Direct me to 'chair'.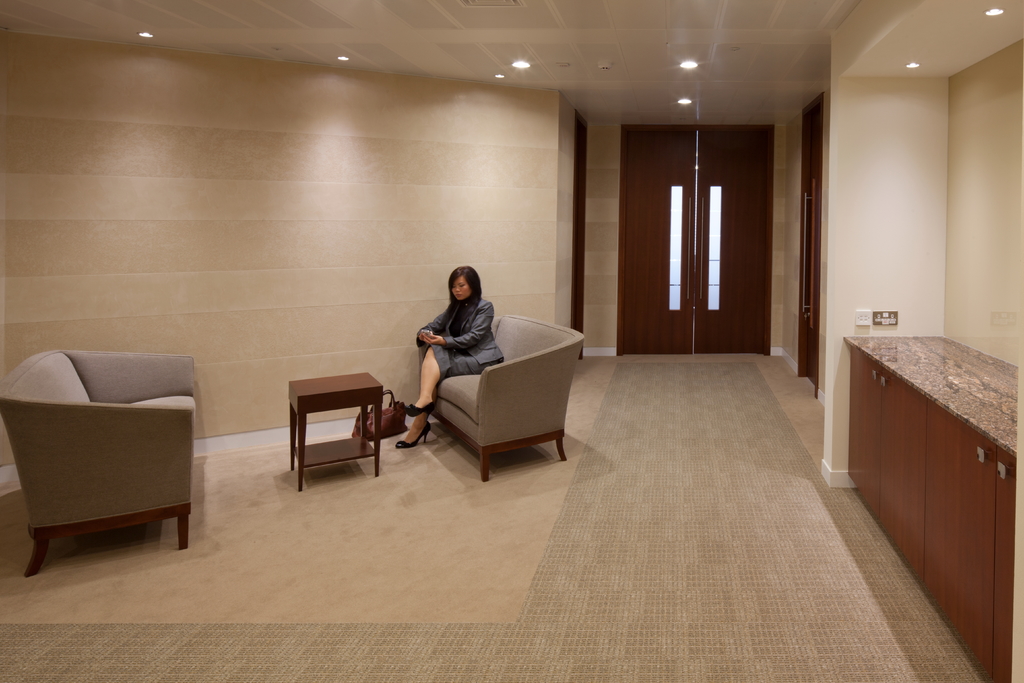
Direction: Rect(420, 312, 588, 483).
